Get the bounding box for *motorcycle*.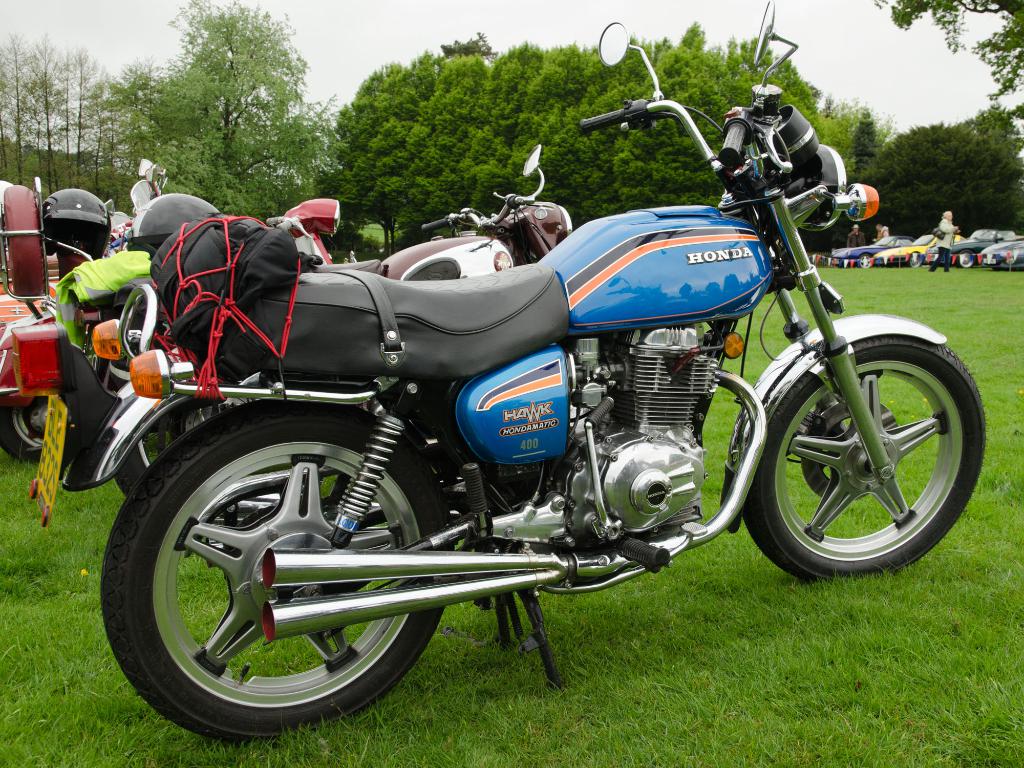
BBox(29, 20, 987, 740).
